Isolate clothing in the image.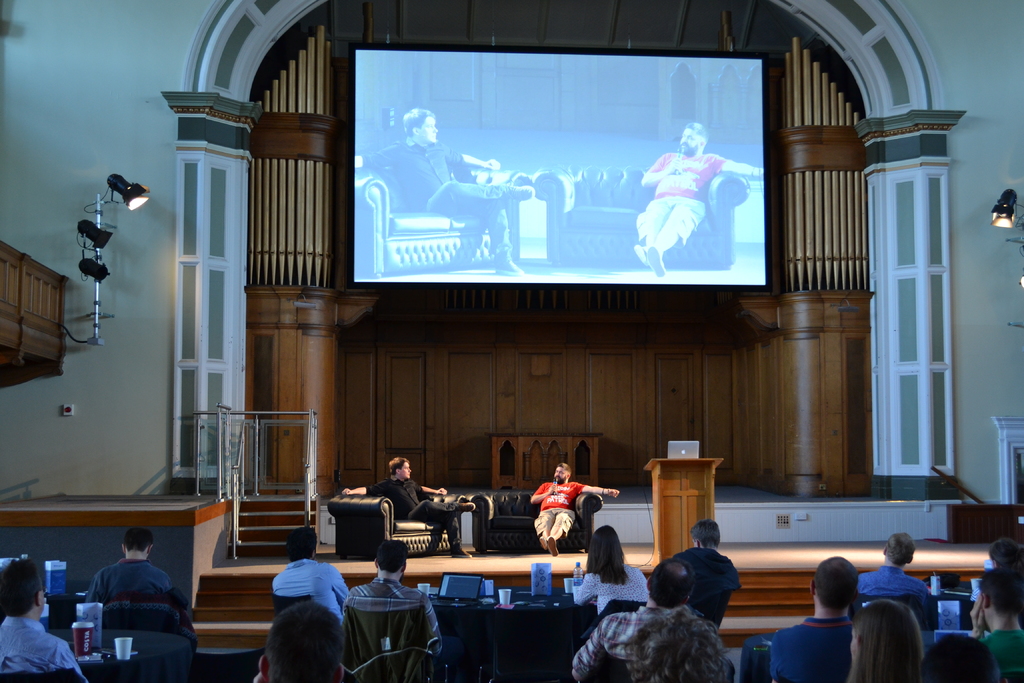
Isolated region: BBox(344, 577, 440, 682).
